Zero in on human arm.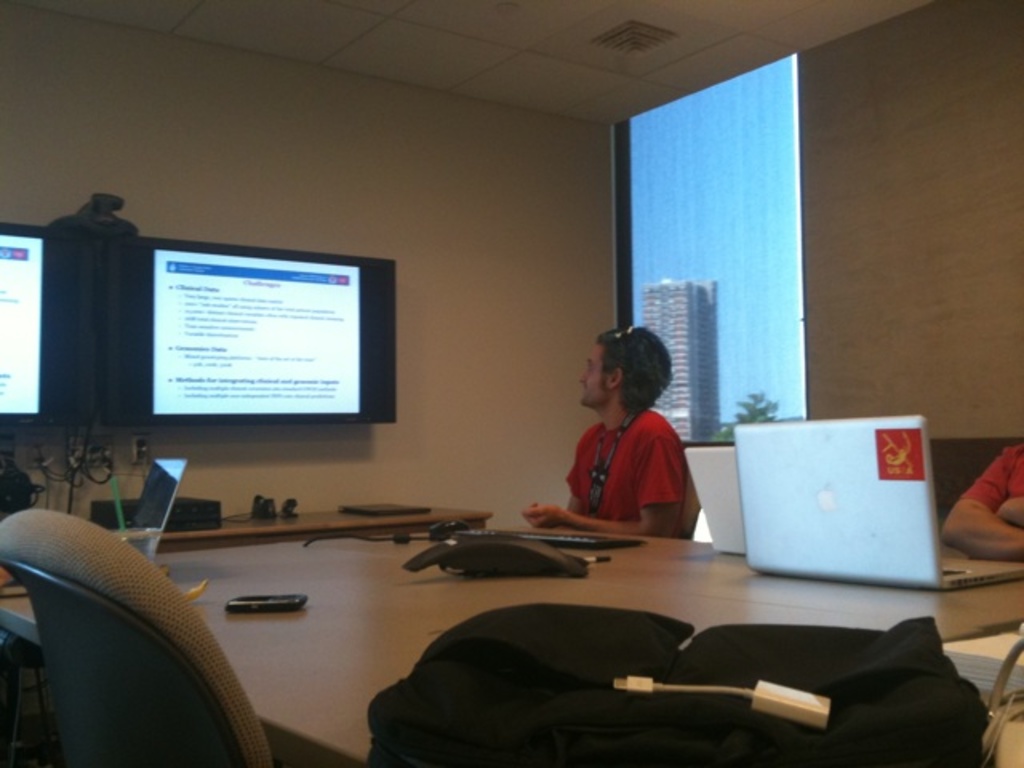
Zeroed in: box(1002, 491, 1022, 528).
